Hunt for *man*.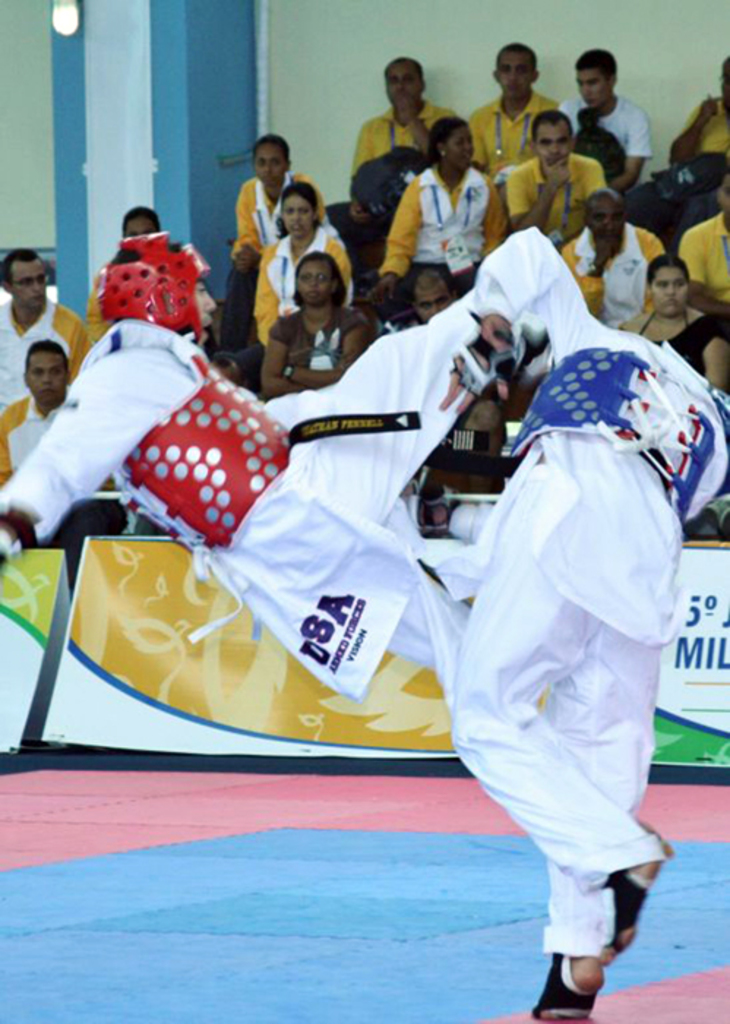
Hunted down at Rect(562, 48, 655, 196).
